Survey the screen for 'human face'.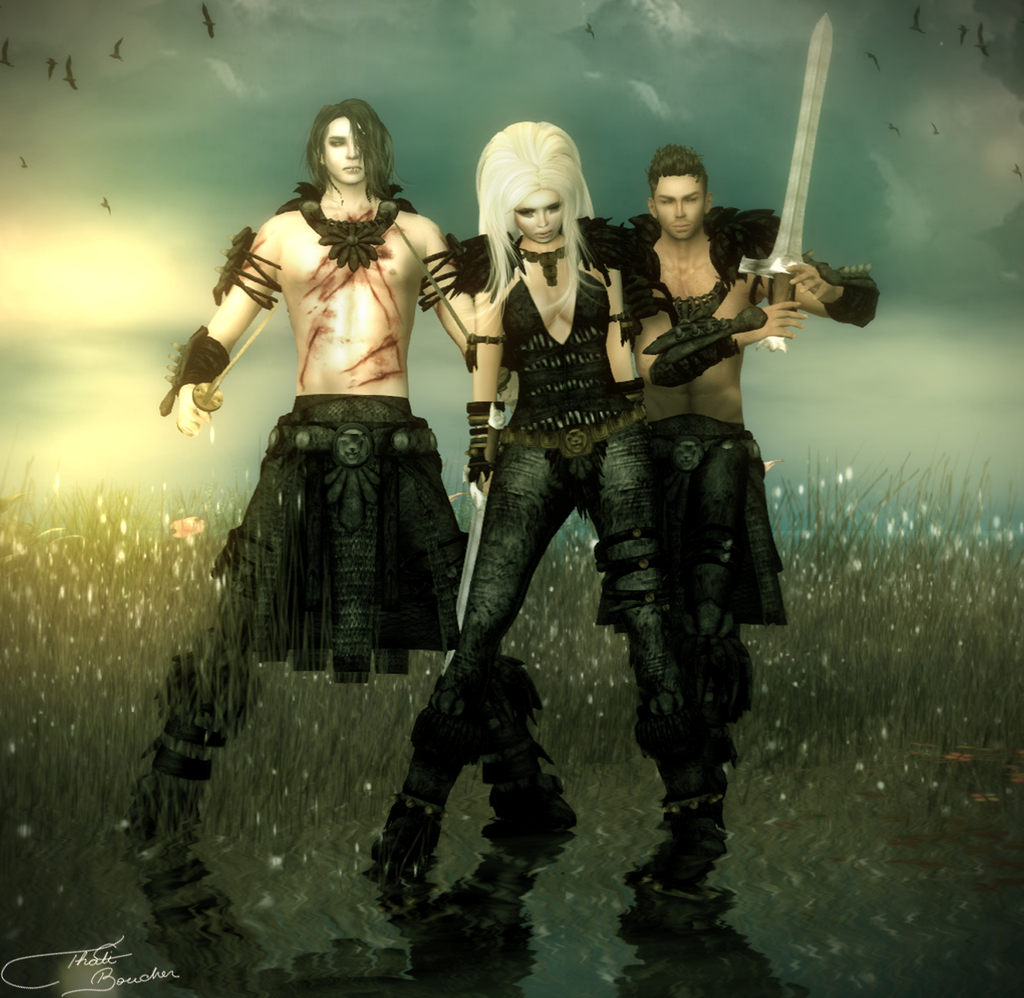
Survey found: select_region(323, 109, 366, 182).
